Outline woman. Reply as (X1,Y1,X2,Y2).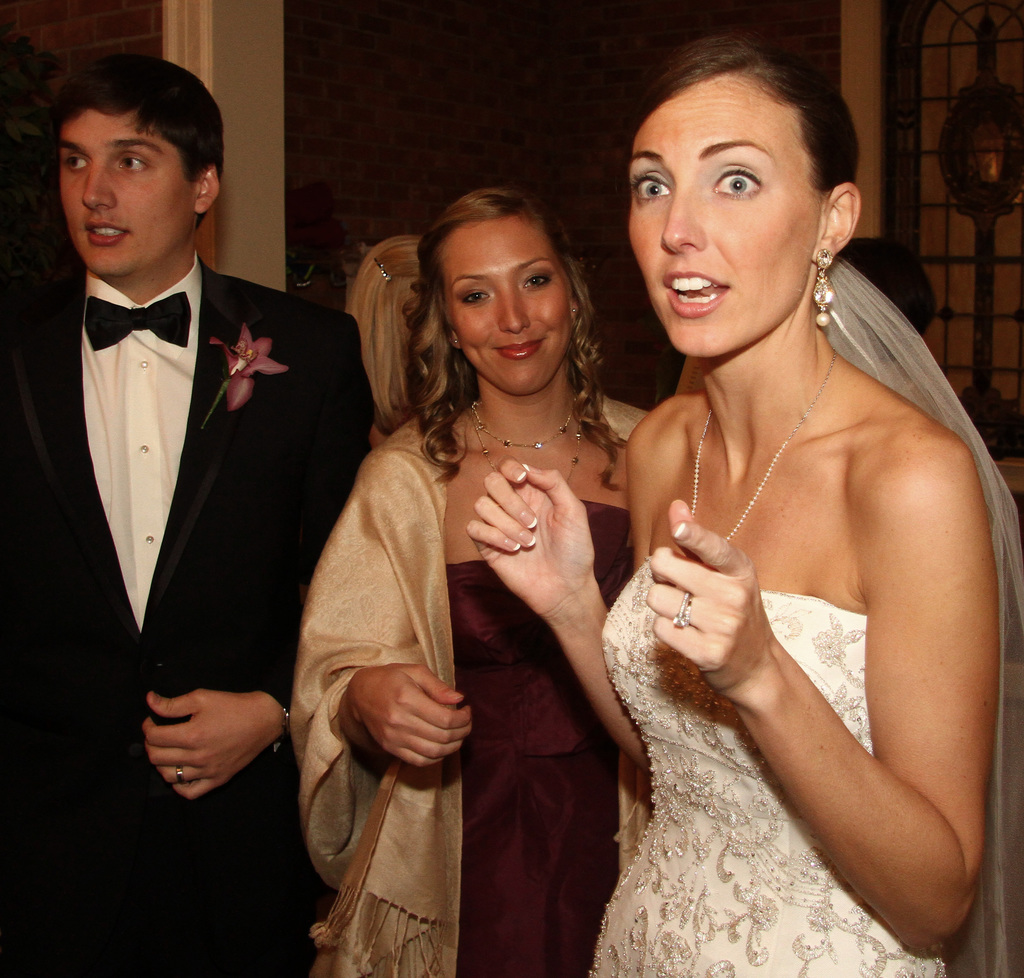
(568,12,1005,977).
